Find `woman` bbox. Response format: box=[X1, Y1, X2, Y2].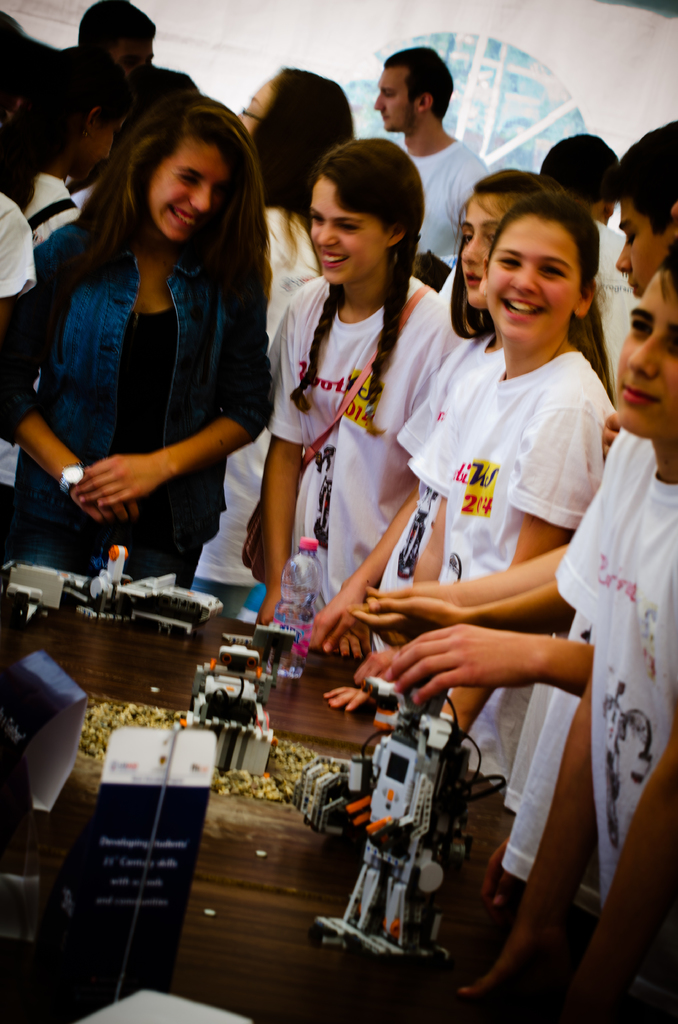
box=[190, 64, 357, 617].
